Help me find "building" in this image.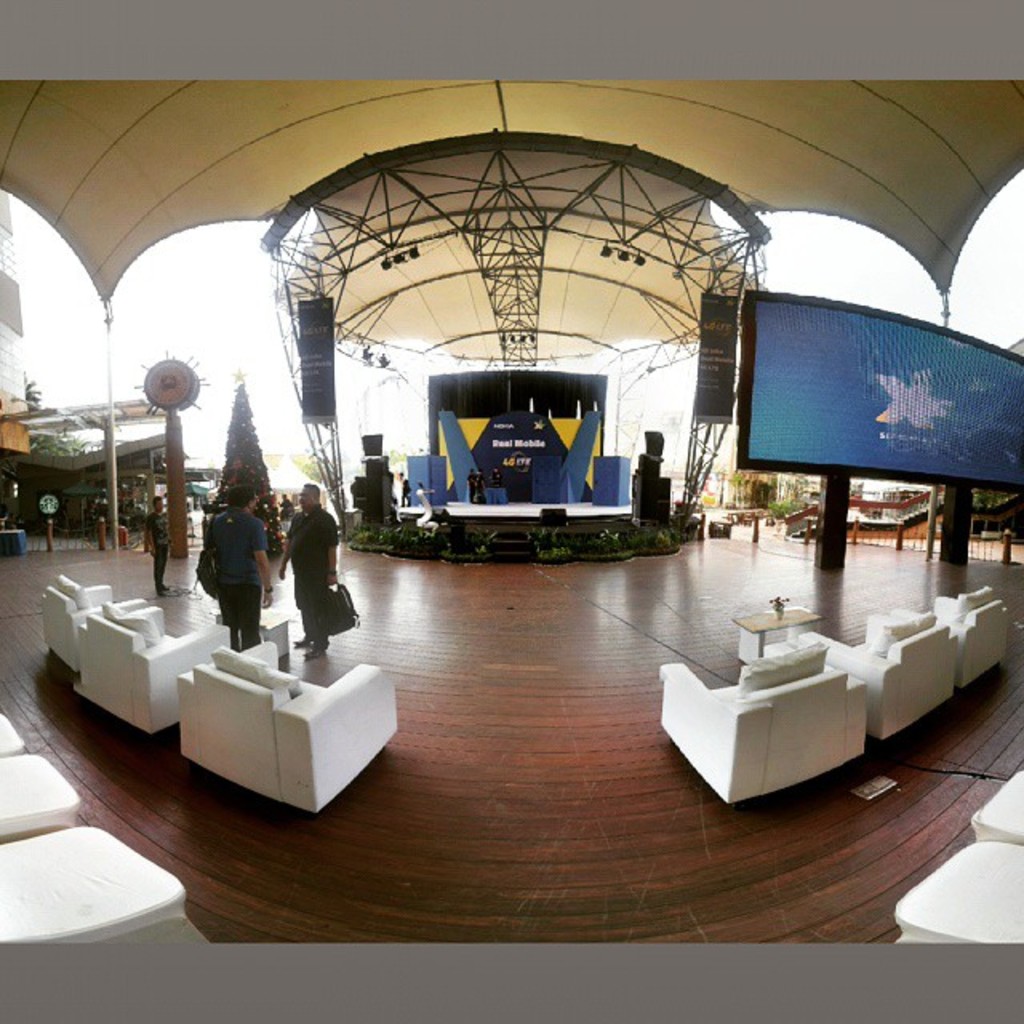
Found it: x1=0 y1=80 x2=1022 y2=1022.
